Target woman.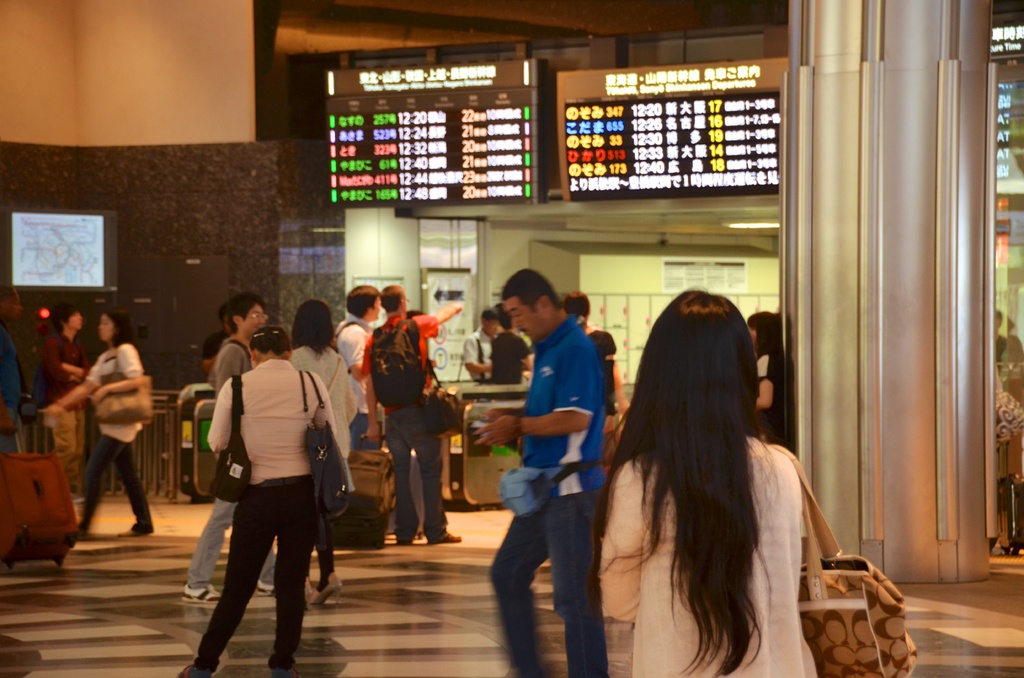
Target region: 593,286,805,677.
